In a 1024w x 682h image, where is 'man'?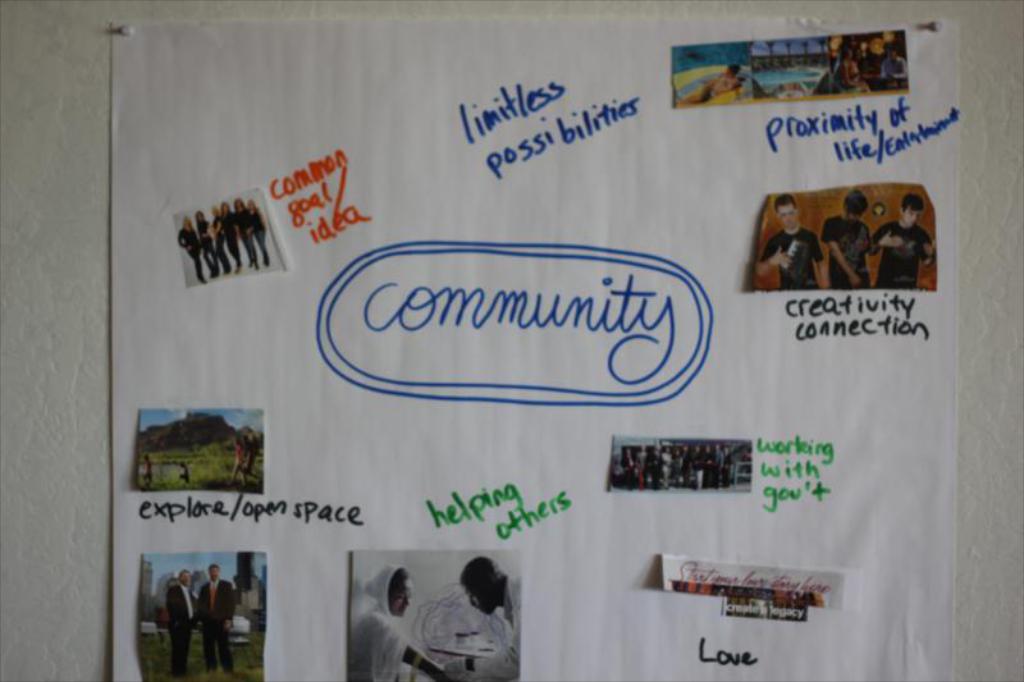
region(869, 189, 933, 290).
